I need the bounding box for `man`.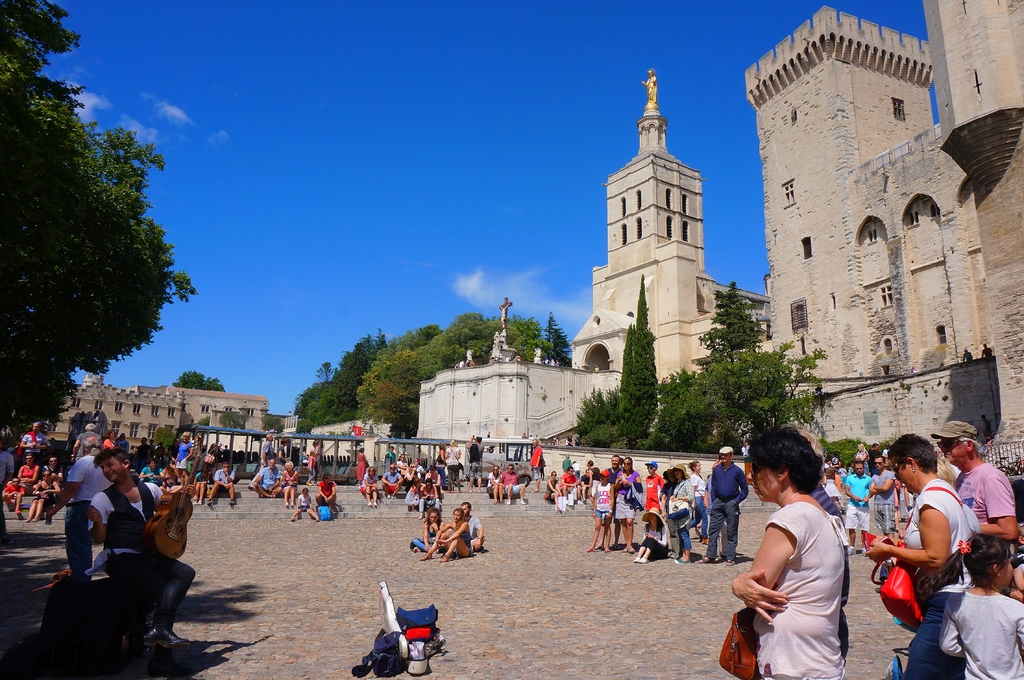
Here it is: (left=88, top=445, right=195, bottom=646).
